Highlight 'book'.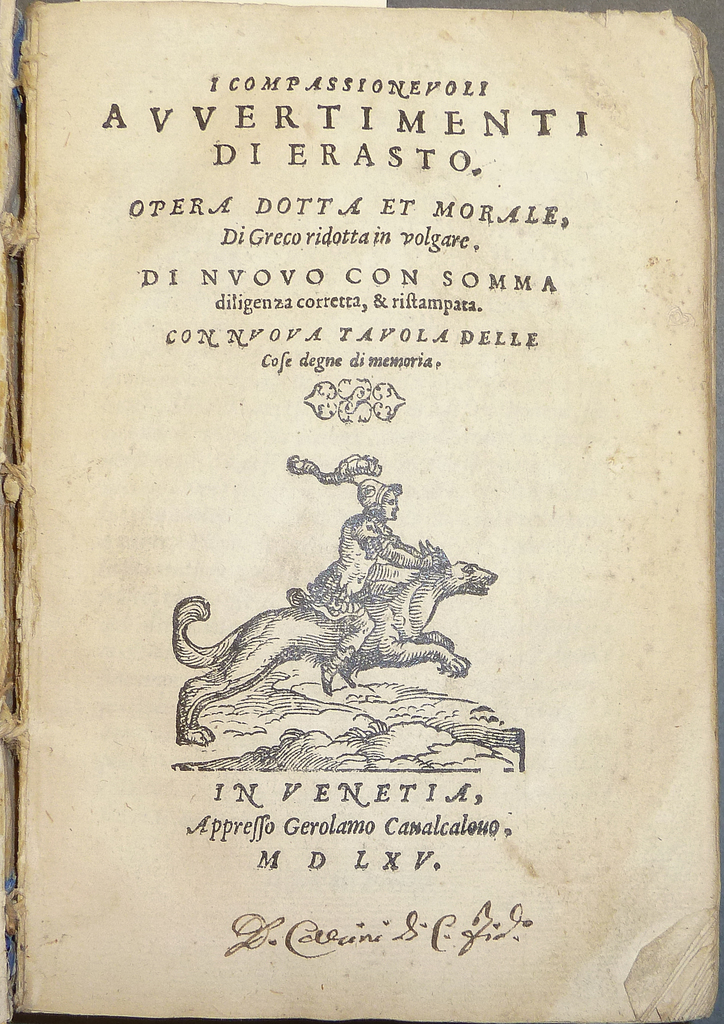
Highlighted region: detection(0, 31, 723, 977).
